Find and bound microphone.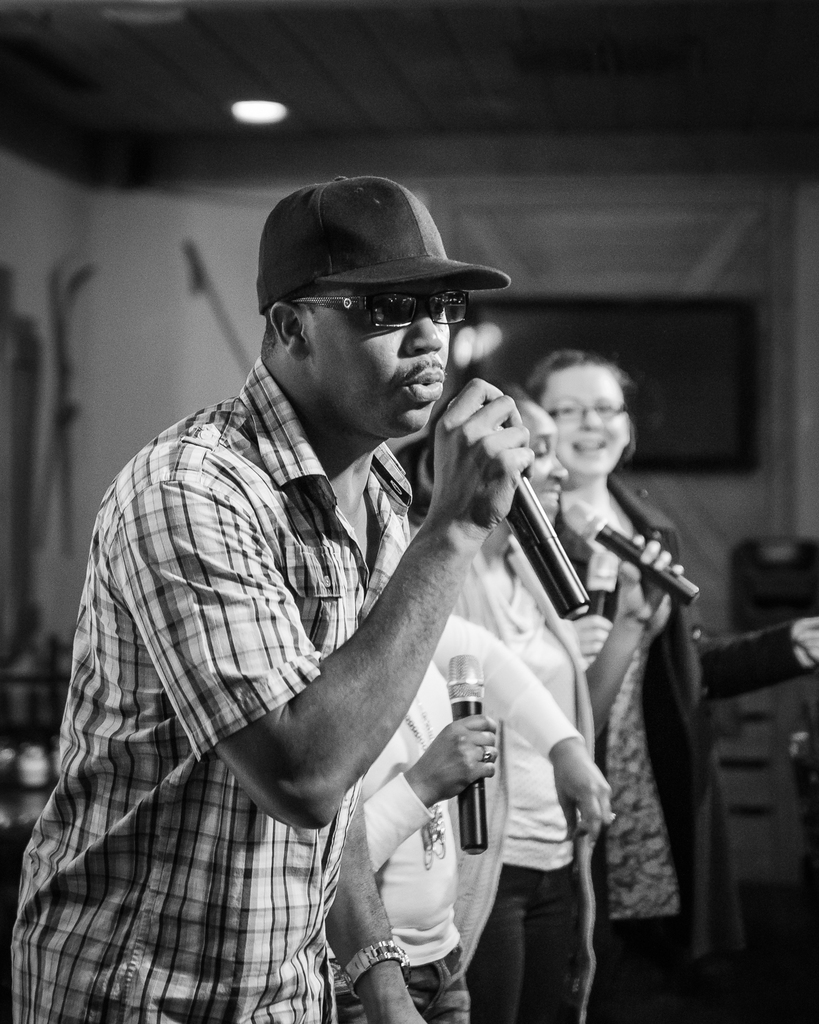
Bound: select_region(451, 648, 484, 852).
